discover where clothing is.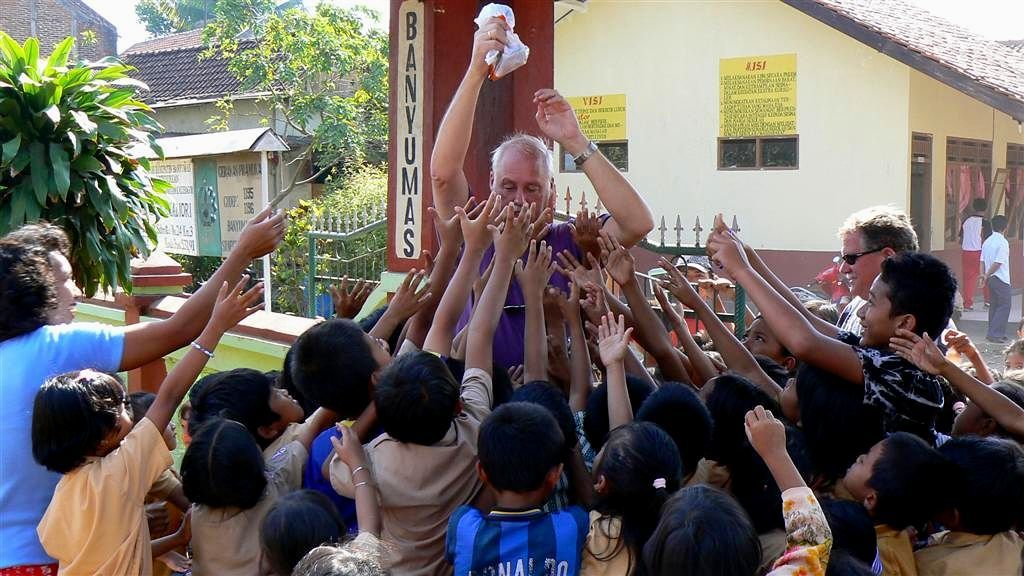
Discovered at pyautogui.locateOnScreen(0, 317, 120, 575).
